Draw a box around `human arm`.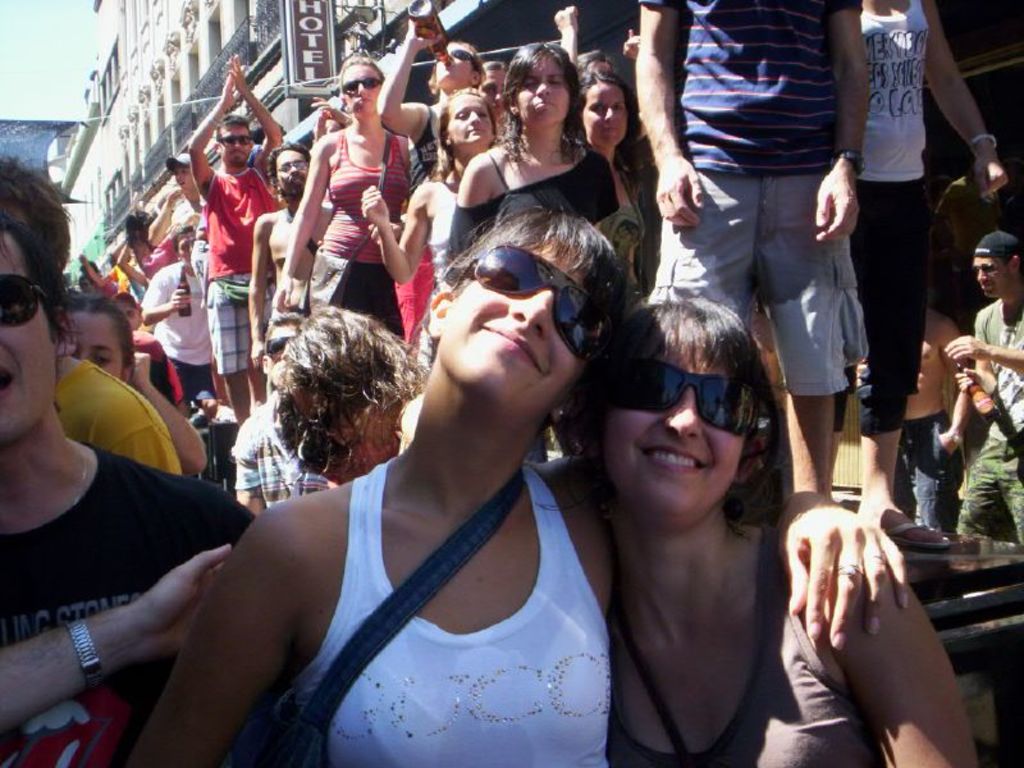
BBox(803, 0, 863, 250).
